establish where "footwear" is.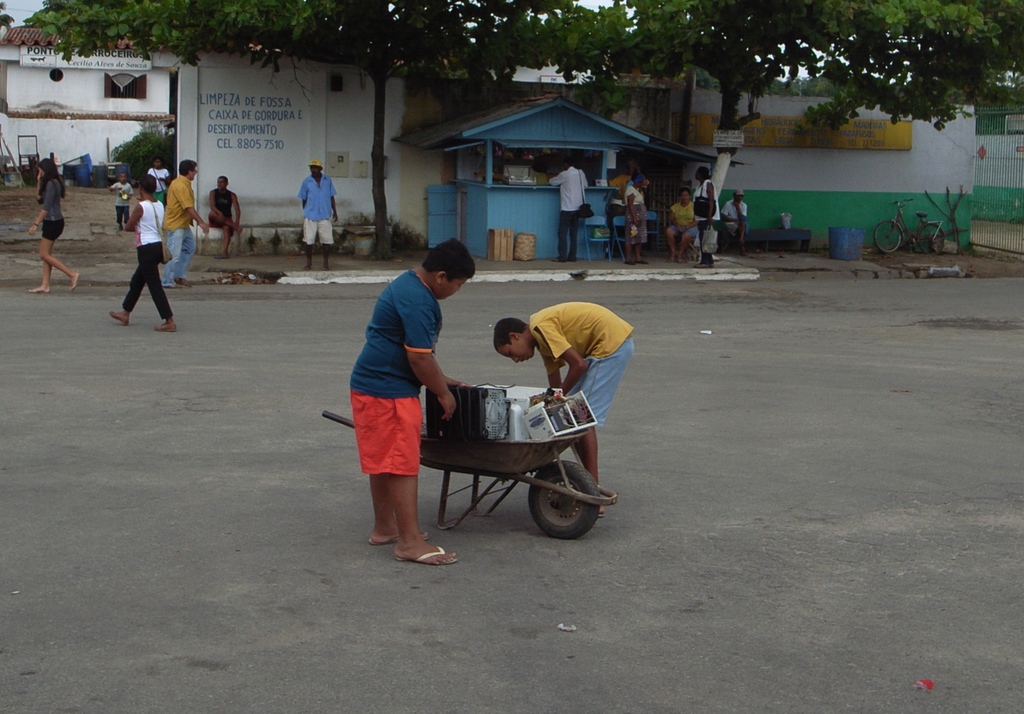
Established at [left=65, top=274, right=81, bottom=293].
